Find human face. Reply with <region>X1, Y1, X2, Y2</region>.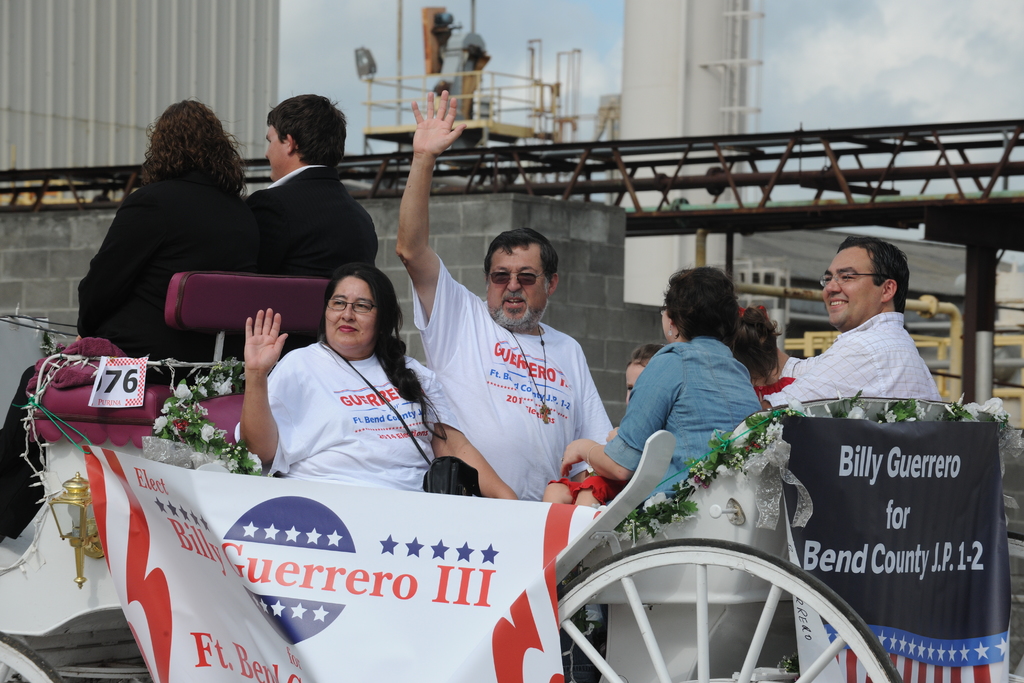
<region>484, 246, 548, 334</region>.
